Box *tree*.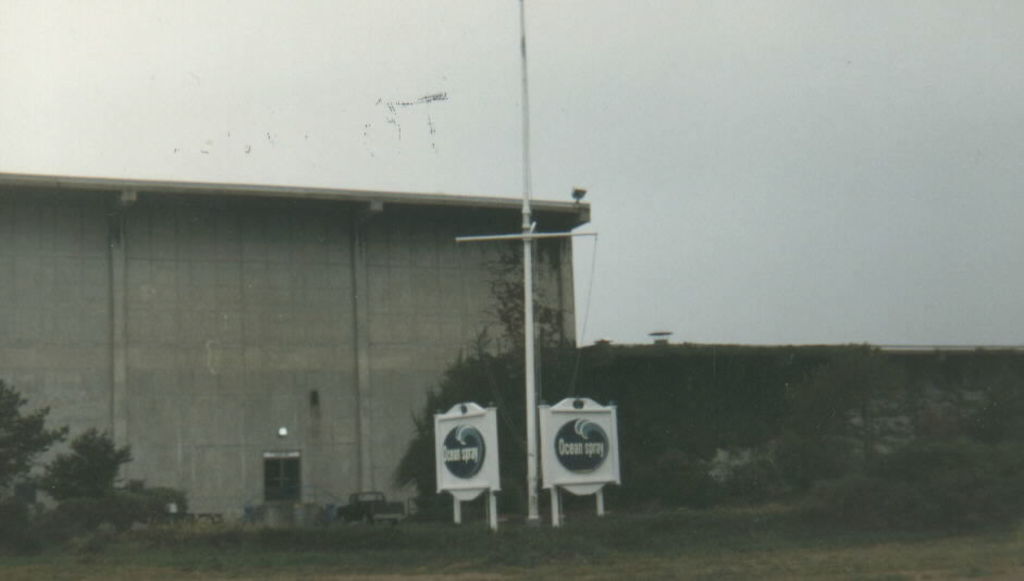
{"left": 384, "top": 212, "right": 641, "bottom": 515}.
